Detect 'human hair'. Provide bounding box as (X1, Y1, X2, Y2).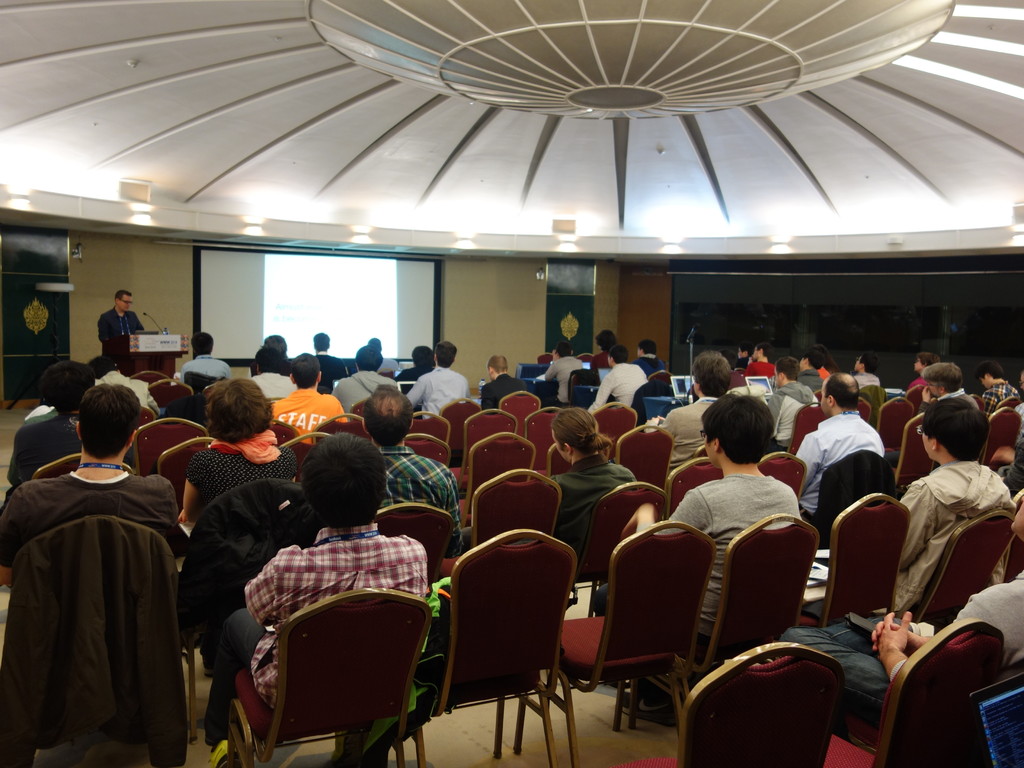
(97, 359, 124, 378).
